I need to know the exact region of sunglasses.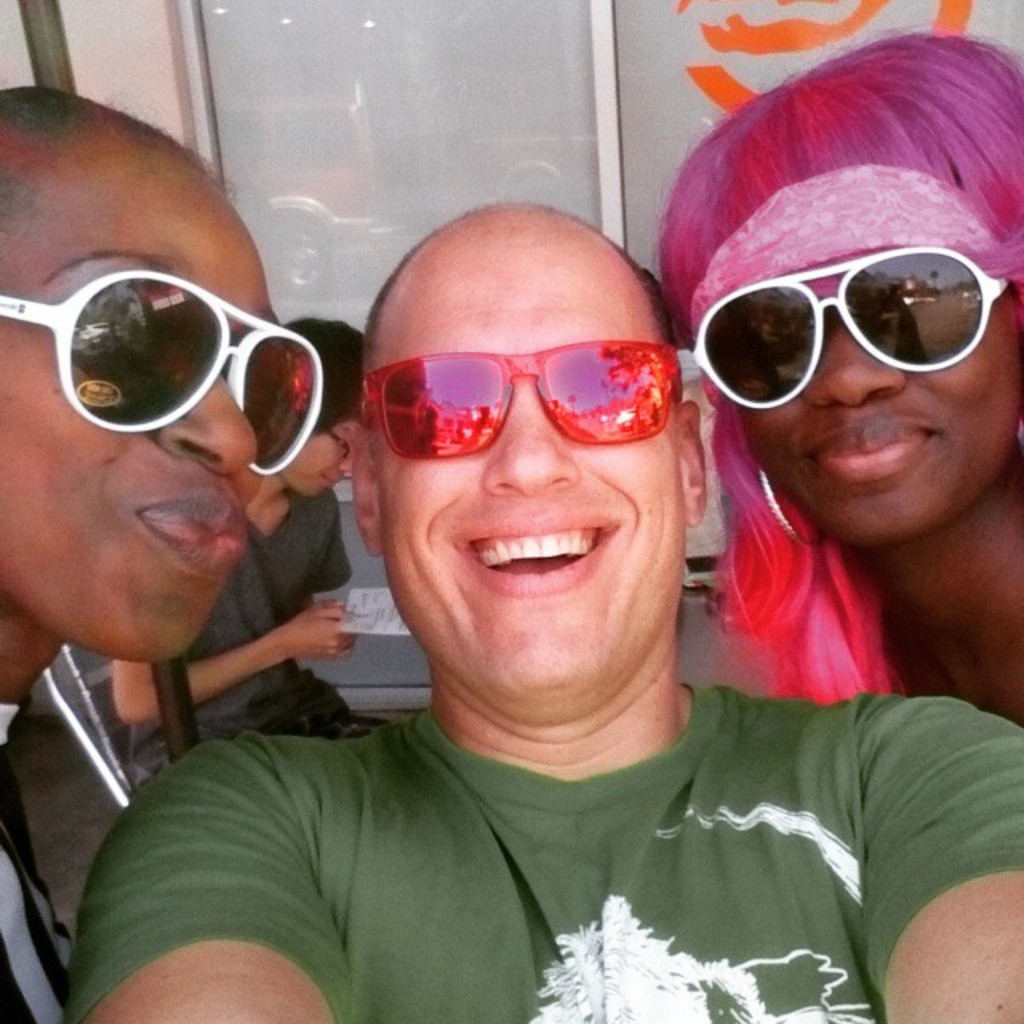
Region: (left=357, top=333, right=682, bottom=461).
